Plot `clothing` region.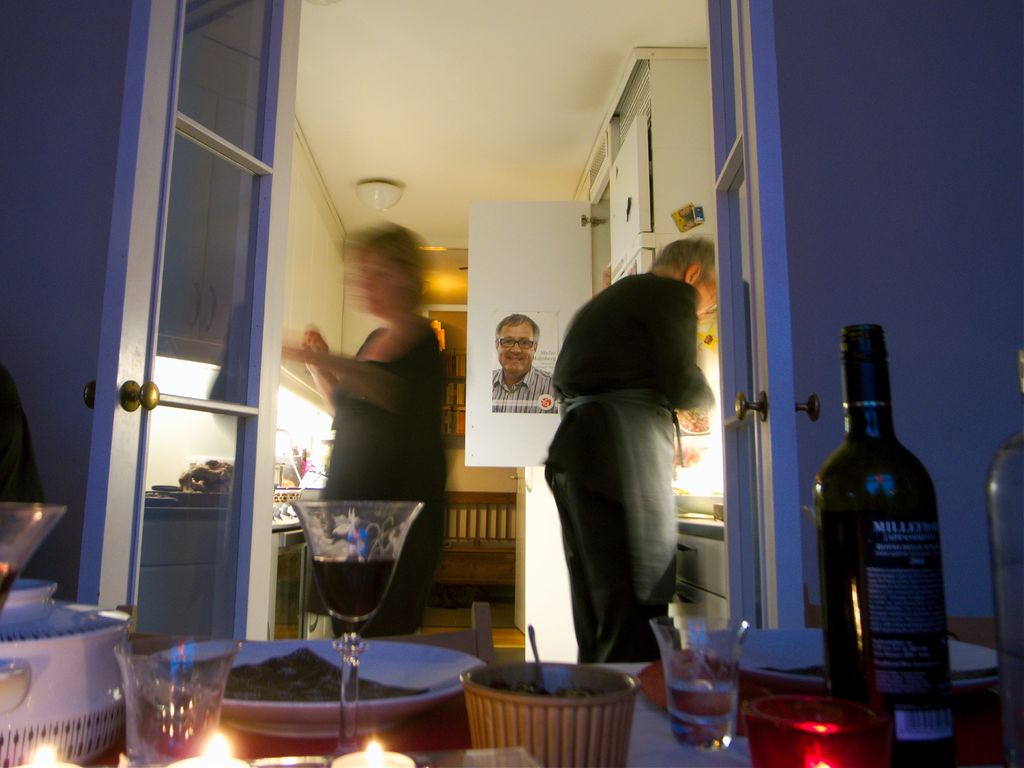
Plotted at [x1=294, y1=287, x2=445, y2=540].
